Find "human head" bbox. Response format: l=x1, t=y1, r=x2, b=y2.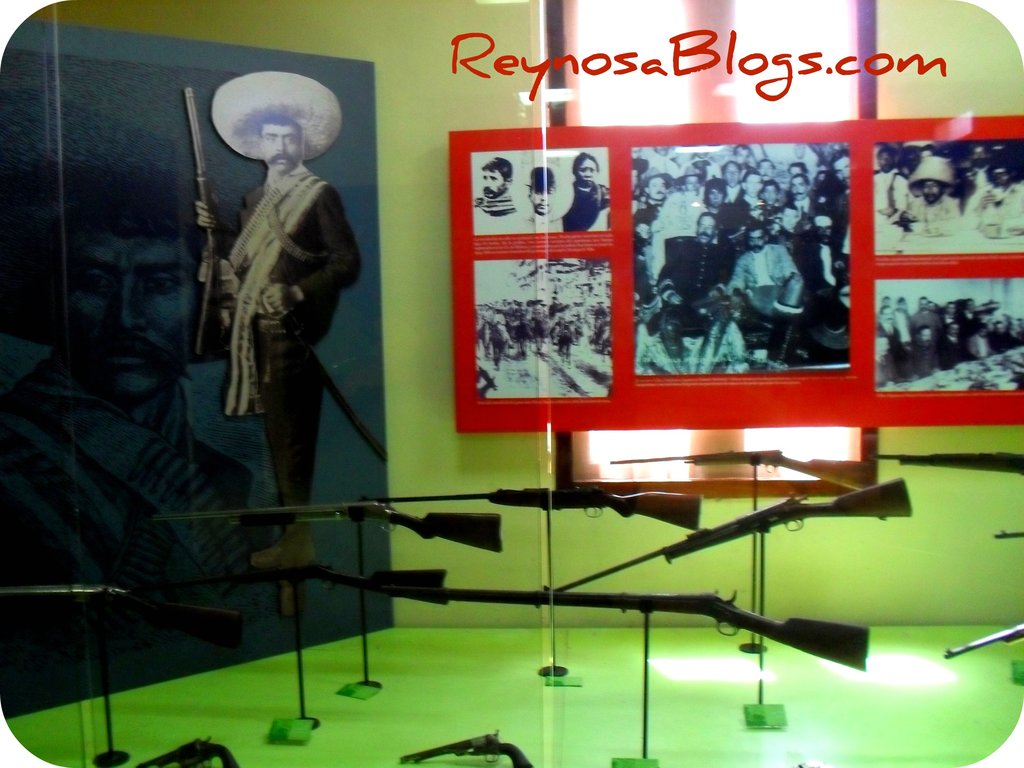
l=480, t=160, r=511, b=196.
